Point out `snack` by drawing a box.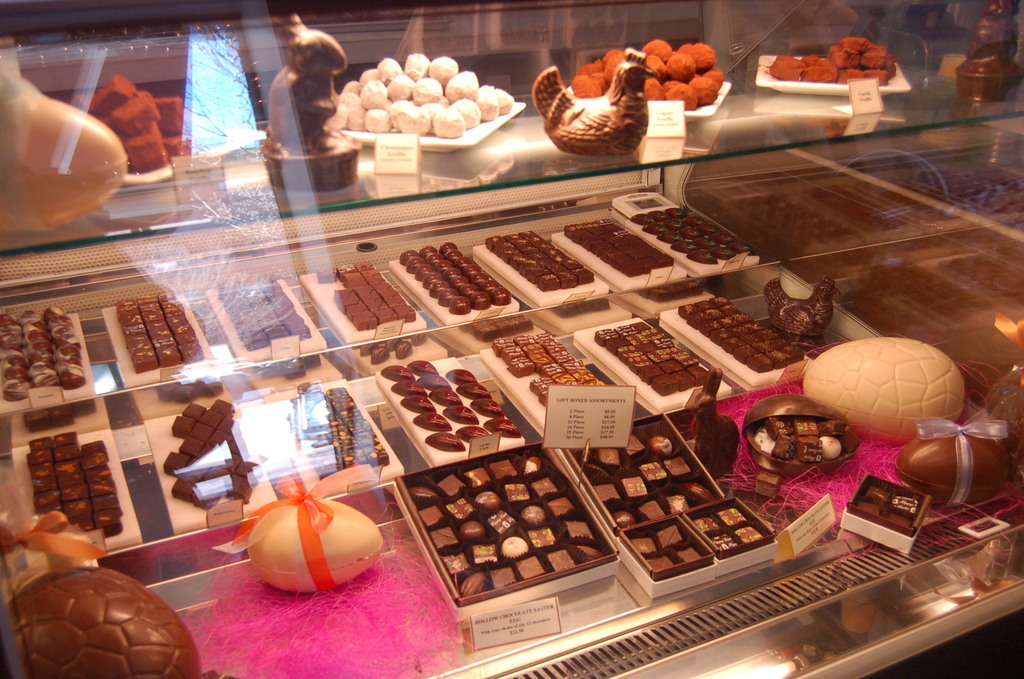
select_region(396, 252, 415, 263).
